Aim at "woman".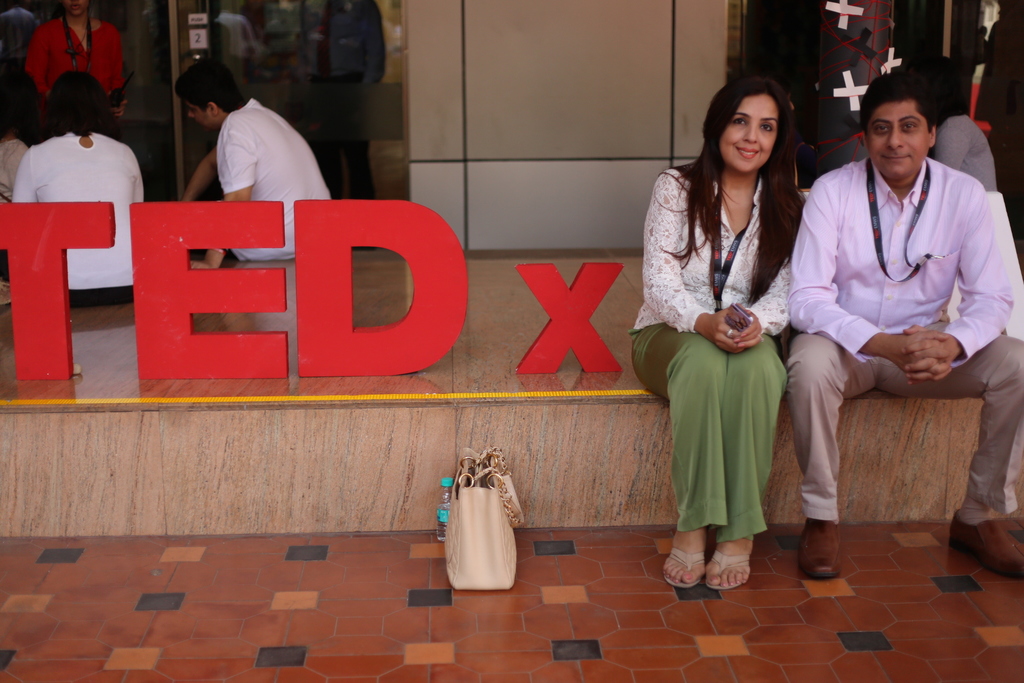
Aimed at <box>655,66,827,638</box>.
